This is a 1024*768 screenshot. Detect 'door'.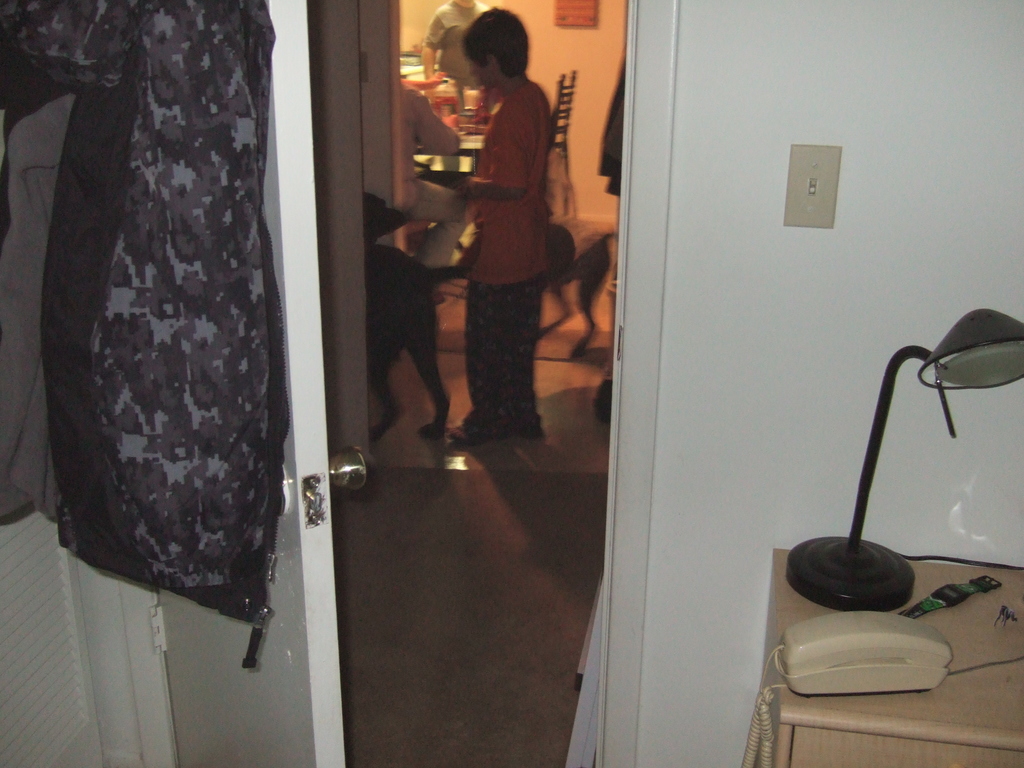
rect(168, 0, 344, 762).
